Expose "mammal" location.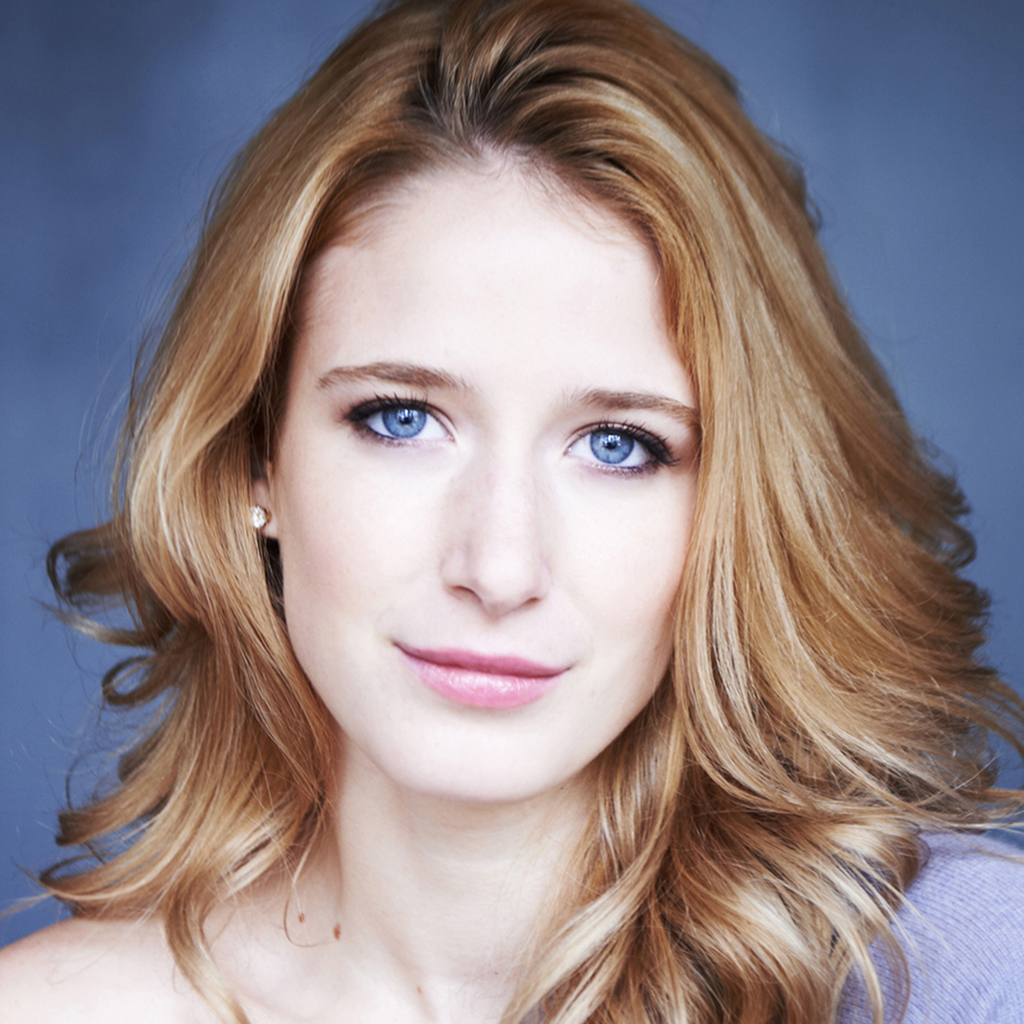
Exposed at l=17, t=0, r=1023, b=958.
